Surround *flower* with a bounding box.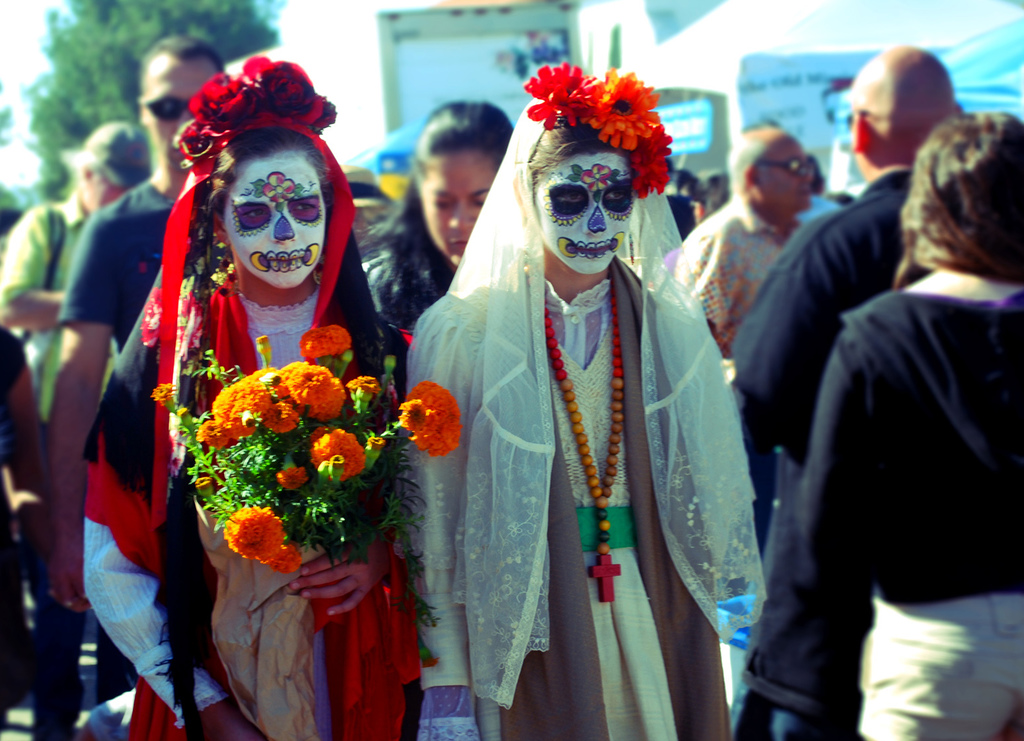
(left=261, top=541, right=302, bottom=577).
